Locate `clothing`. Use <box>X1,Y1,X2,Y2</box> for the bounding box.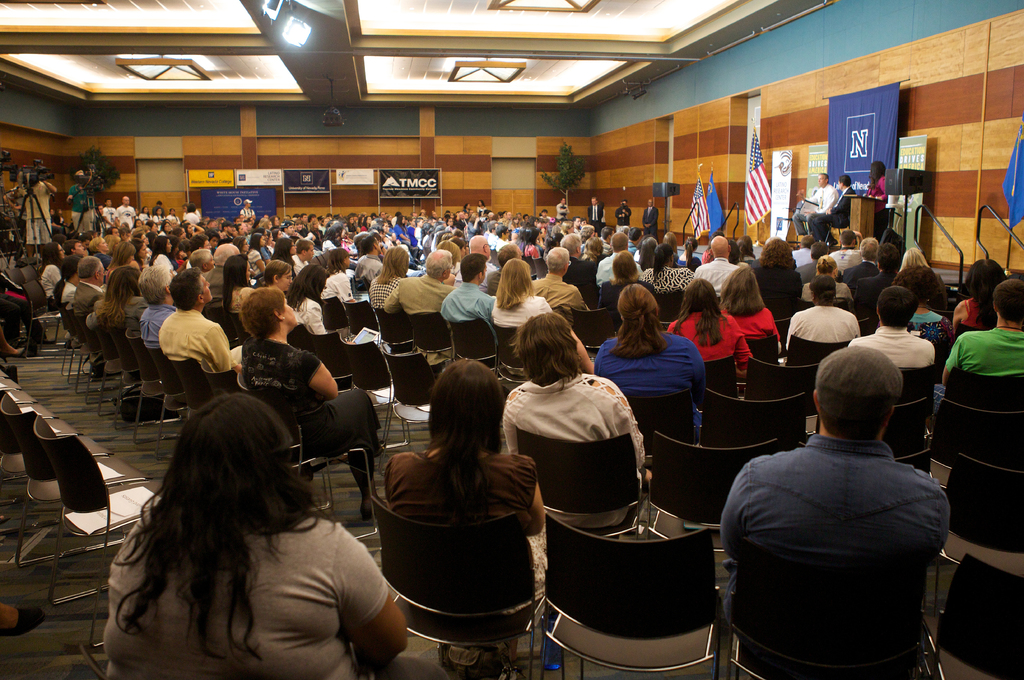
<box>734,260,747,267</box>.
